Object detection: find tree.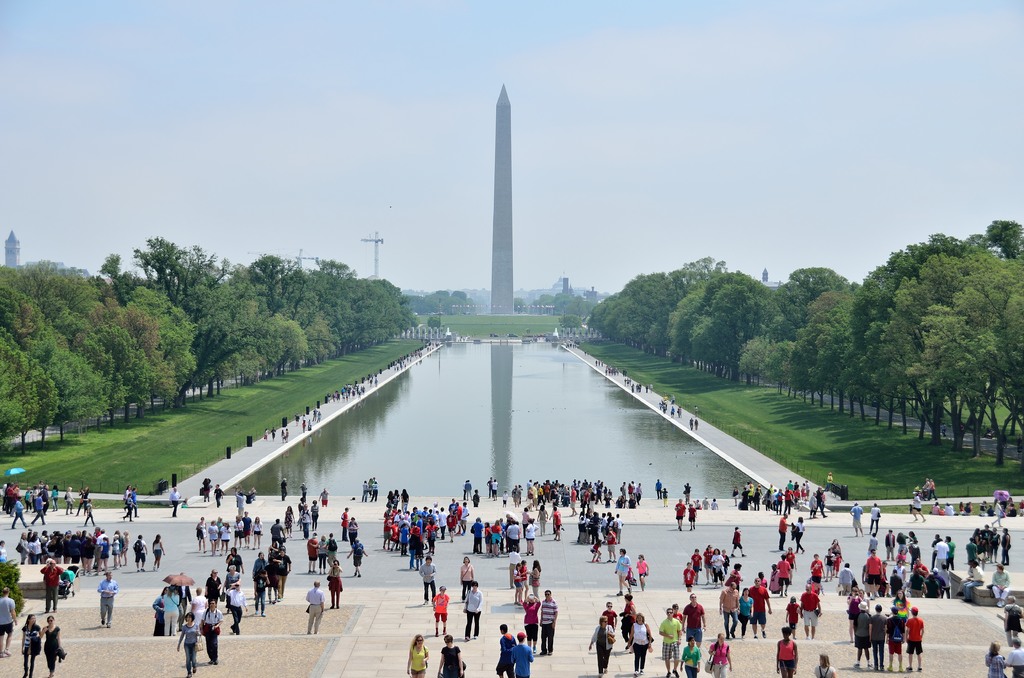
630/270/687/354.
